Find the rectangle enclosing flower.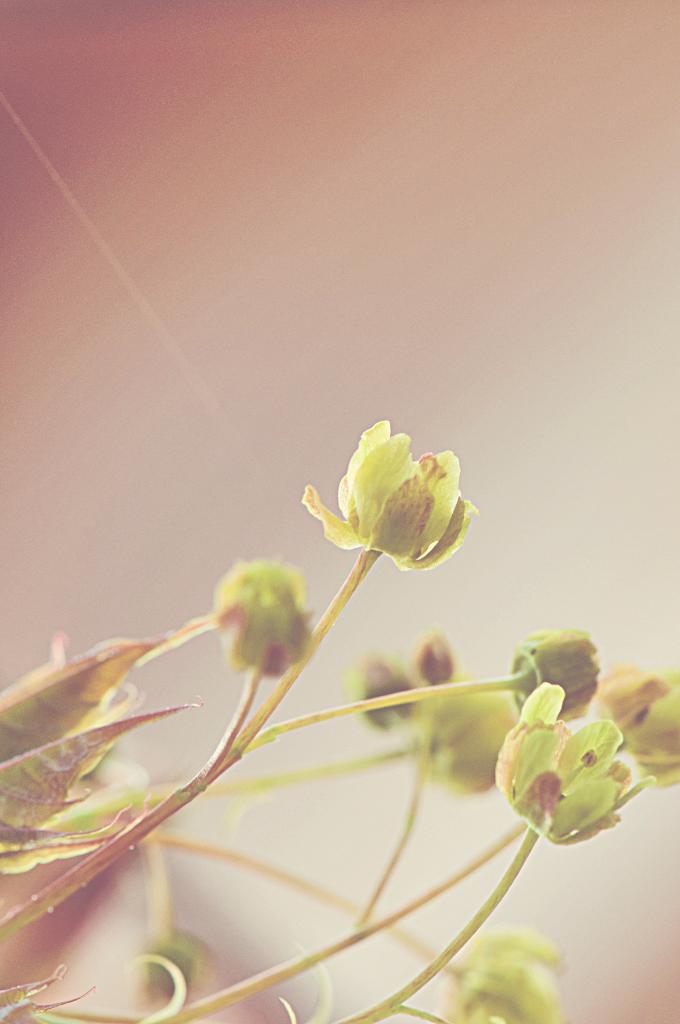
bbox=(404, 675, 516, 792).
